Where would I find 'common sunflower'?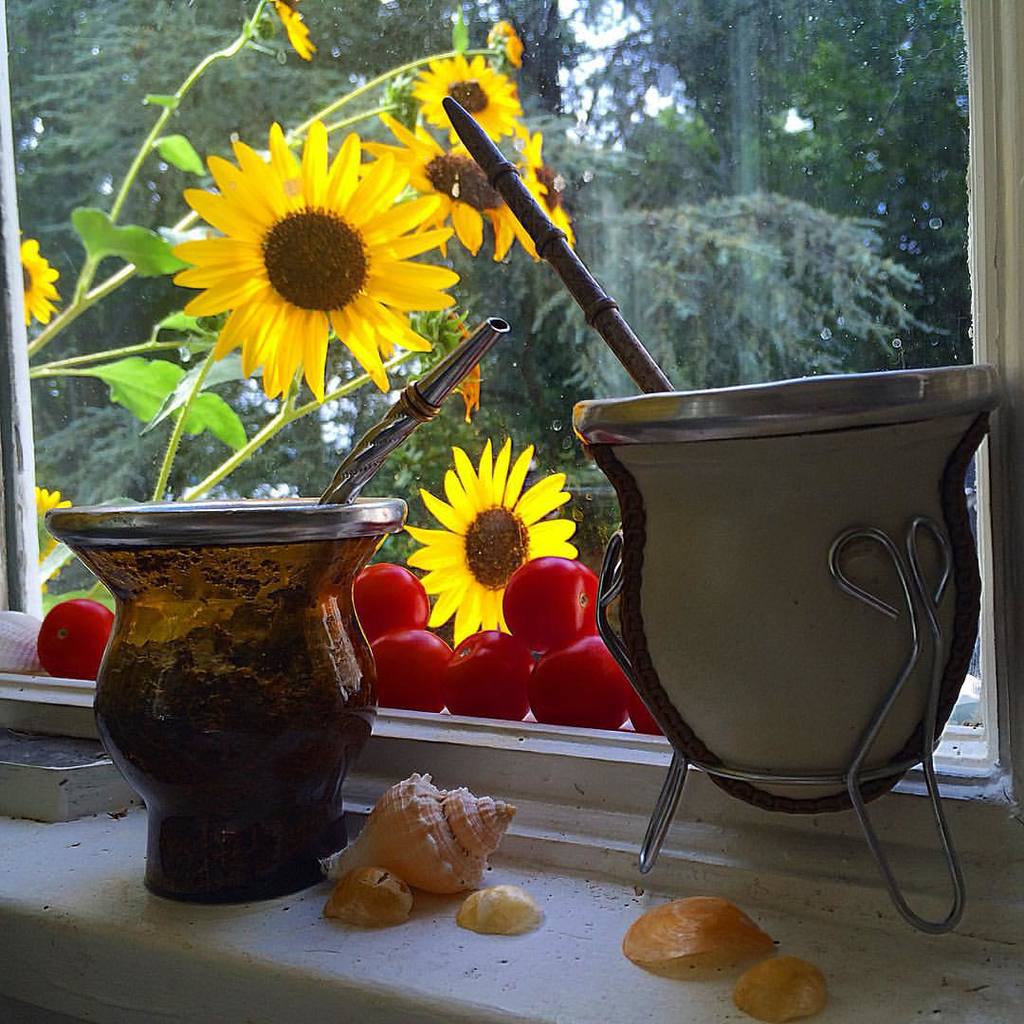
At [left=358, top=119, right=515, bottom=255].
